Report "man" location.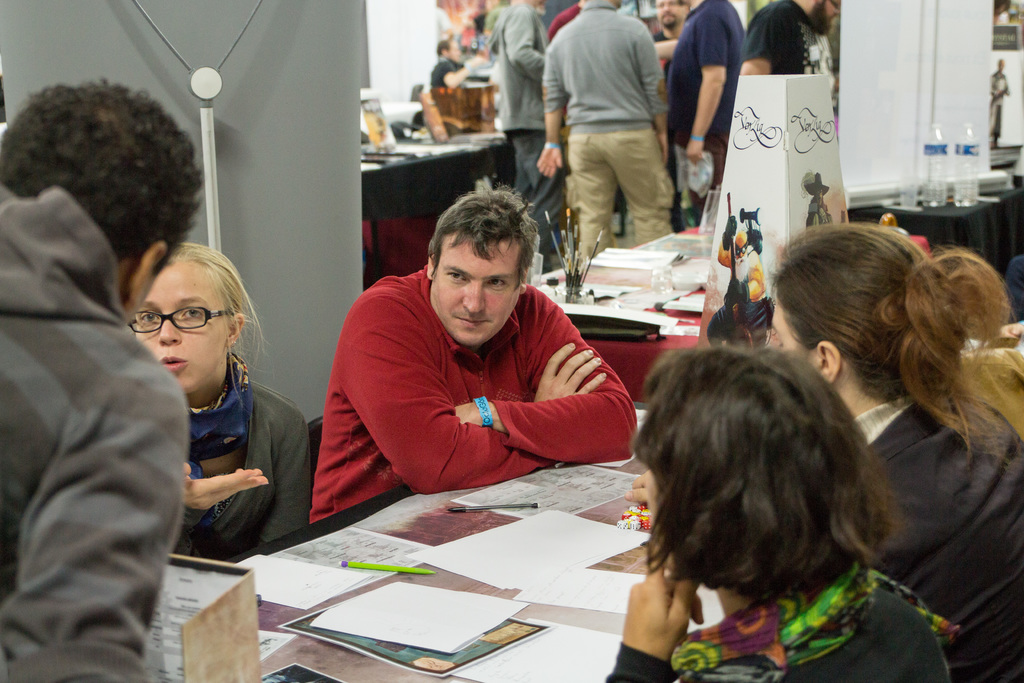
Report: rect(540, 0, 674, 263).
